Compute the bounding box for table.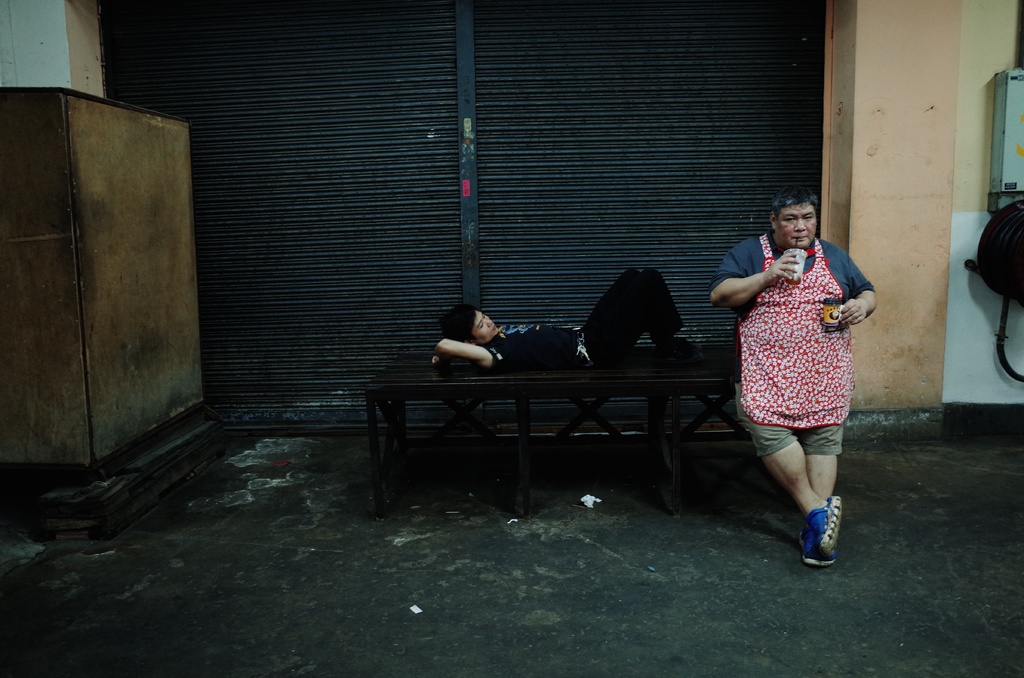
box=[337, 323, 768, 526].
